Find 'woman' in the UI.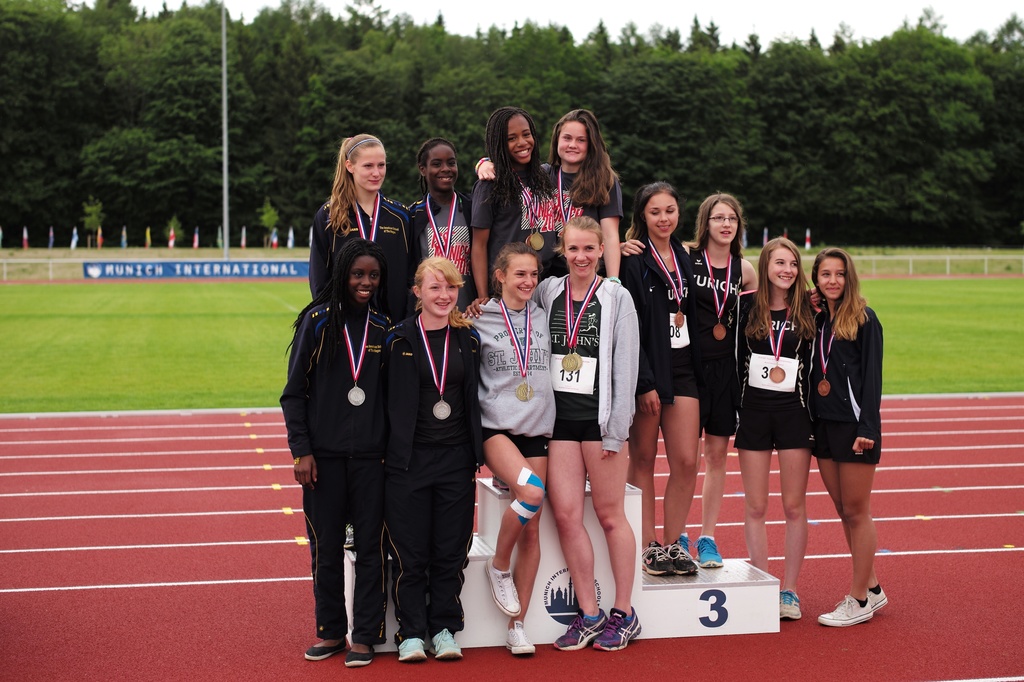
UI element at bbox=(276, 239, 397, 668).
